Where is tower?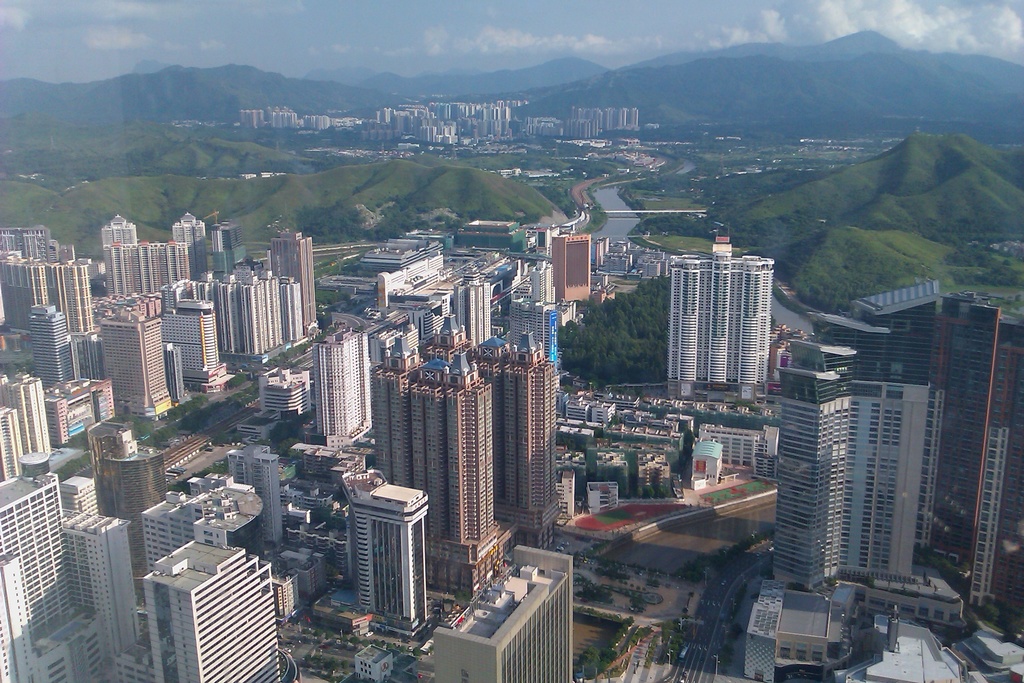
{"left": 375, "top": 327, "right": 559, "bottom": 553}.
